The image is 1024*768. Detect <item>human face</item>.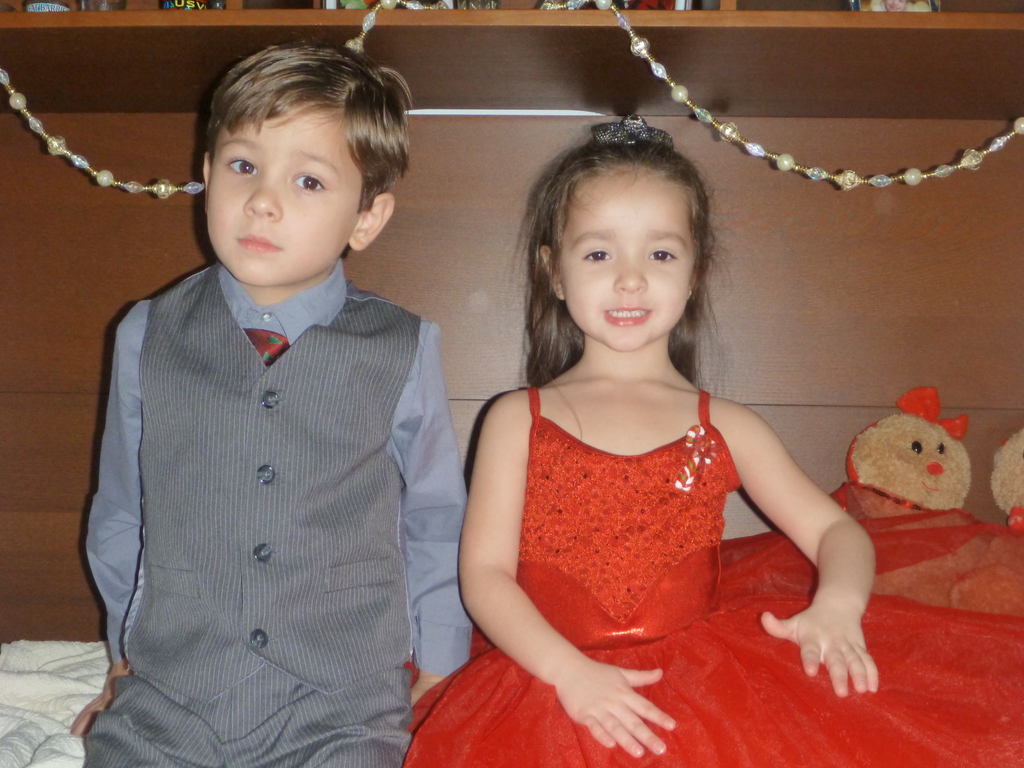
Detection: detection(200, 102, 357, 285).
